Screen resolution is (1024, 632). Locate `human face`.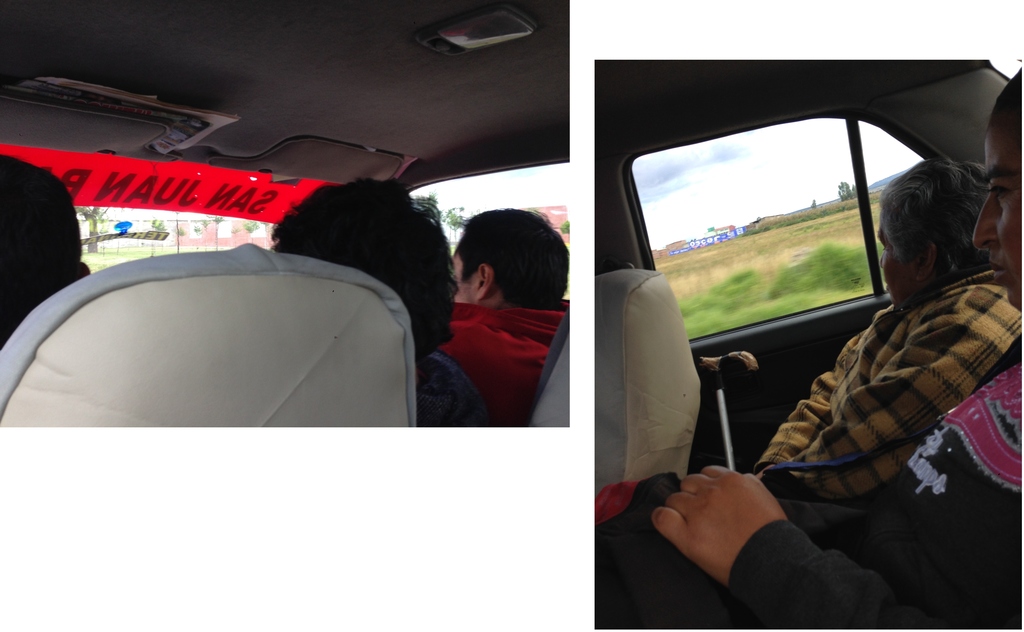
BBox(876, 220, 919, 311).
